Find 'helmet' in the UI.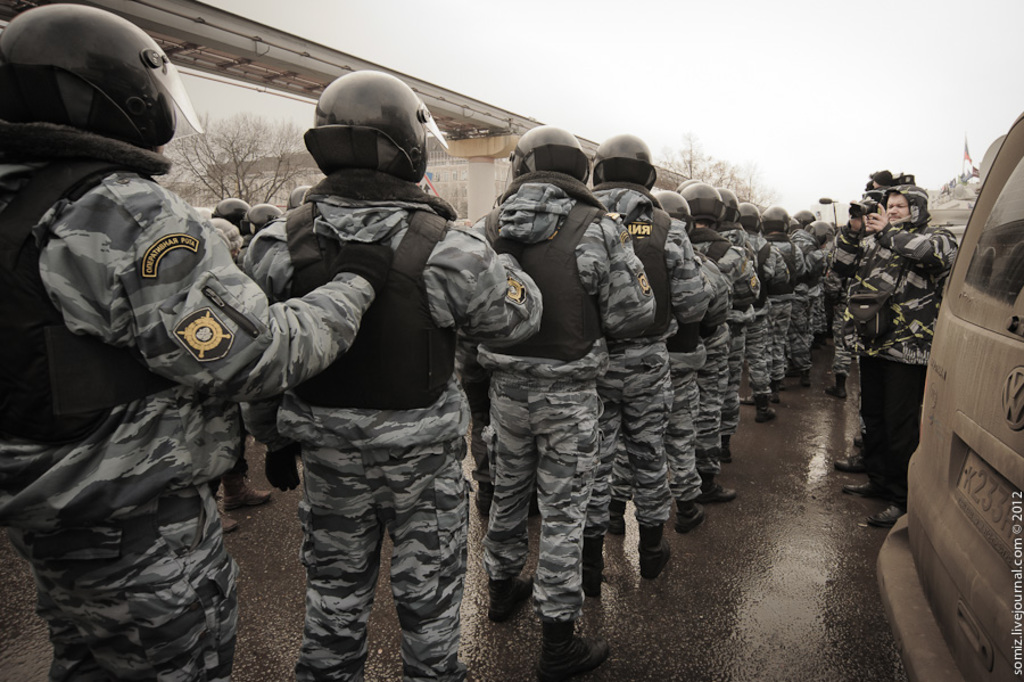
UI element at <bbox>504, 123, 591, 187</bbox>.
